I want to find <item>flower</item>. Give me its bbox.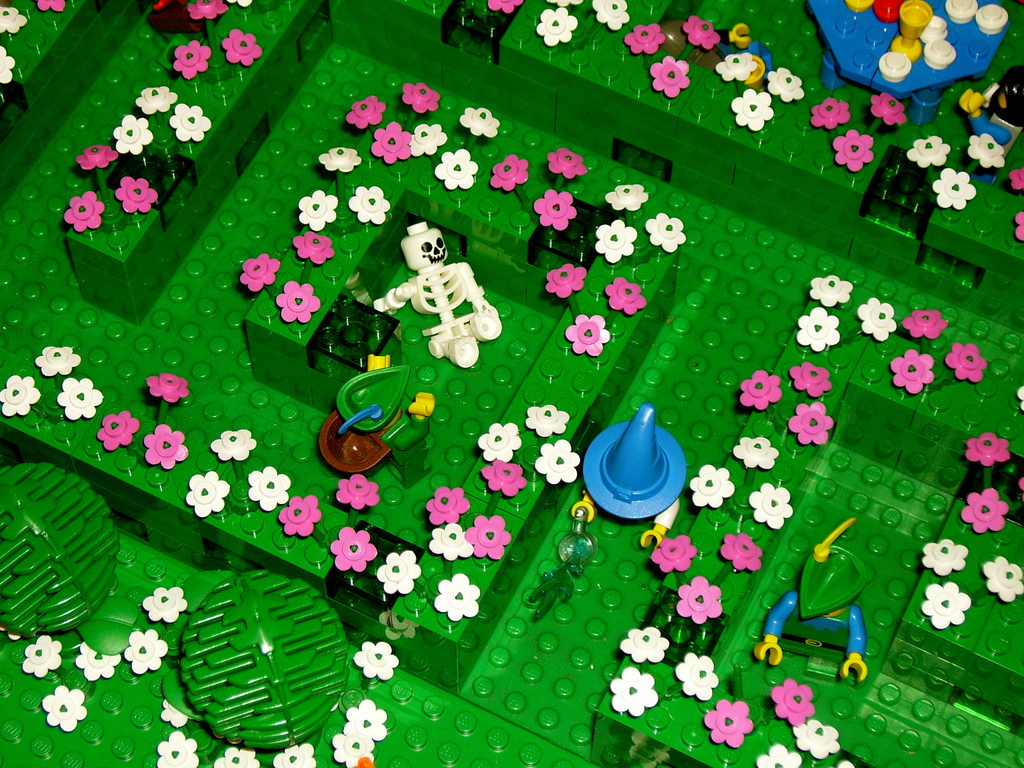
x1=603, y1=280, x2=648, y2=319.
